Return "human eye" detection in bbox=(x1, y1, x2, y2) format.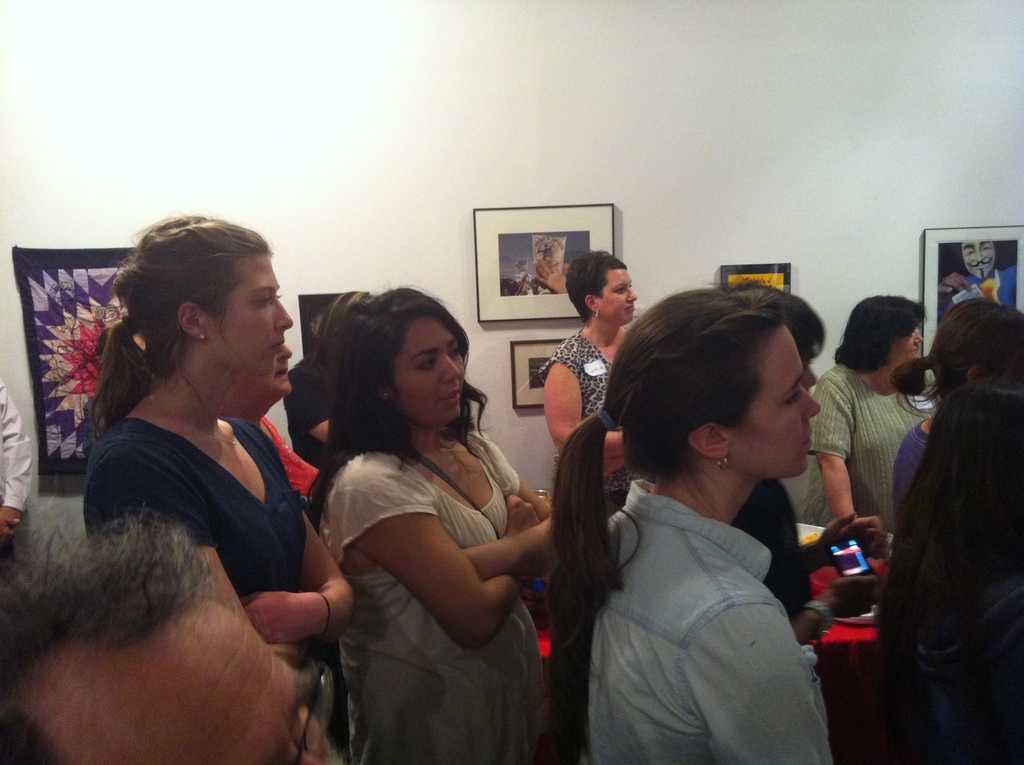
bbox=(793, 383, 806, 402).
